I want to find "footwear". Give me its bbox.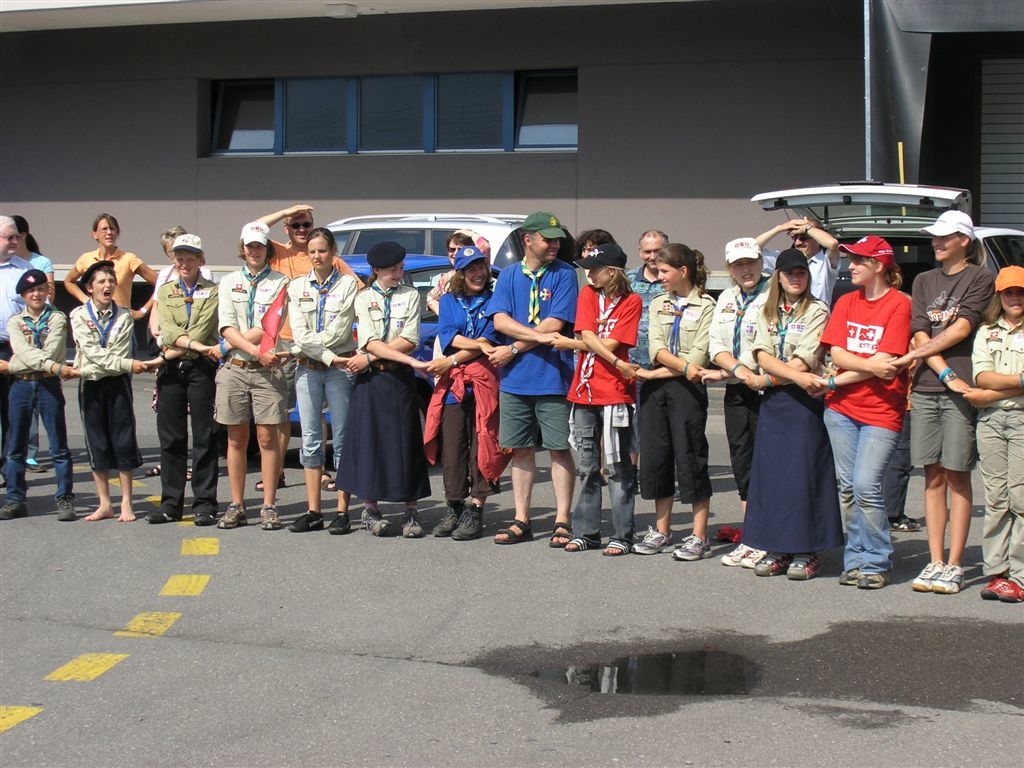
(924,540,1001,605).
